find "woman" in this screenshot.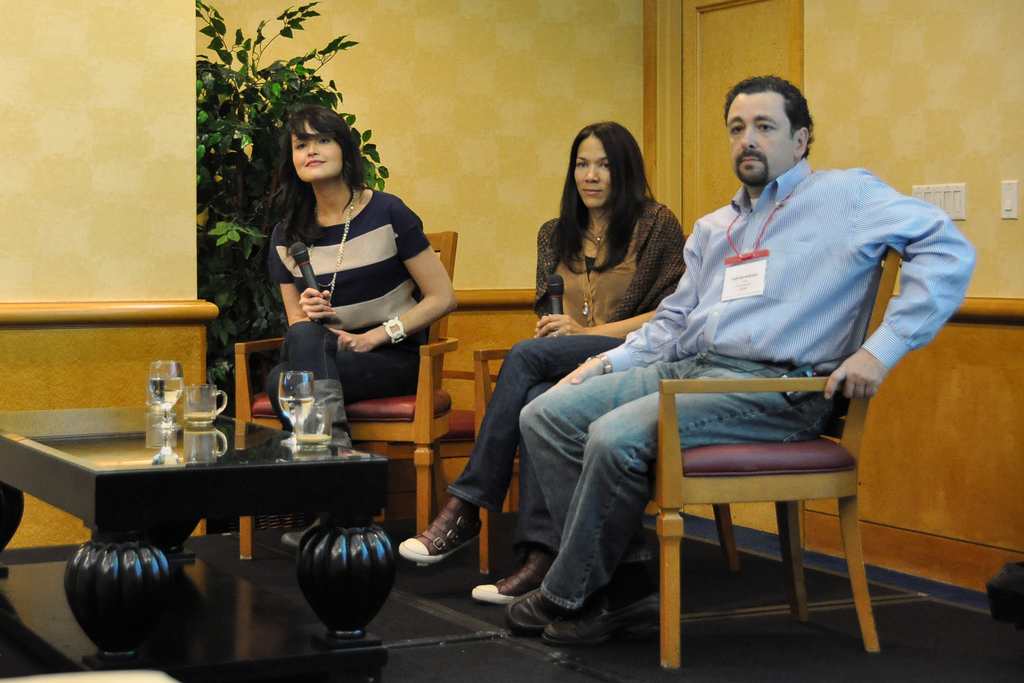
The bounding box for "woman" is [385, 115, 695, 611].
